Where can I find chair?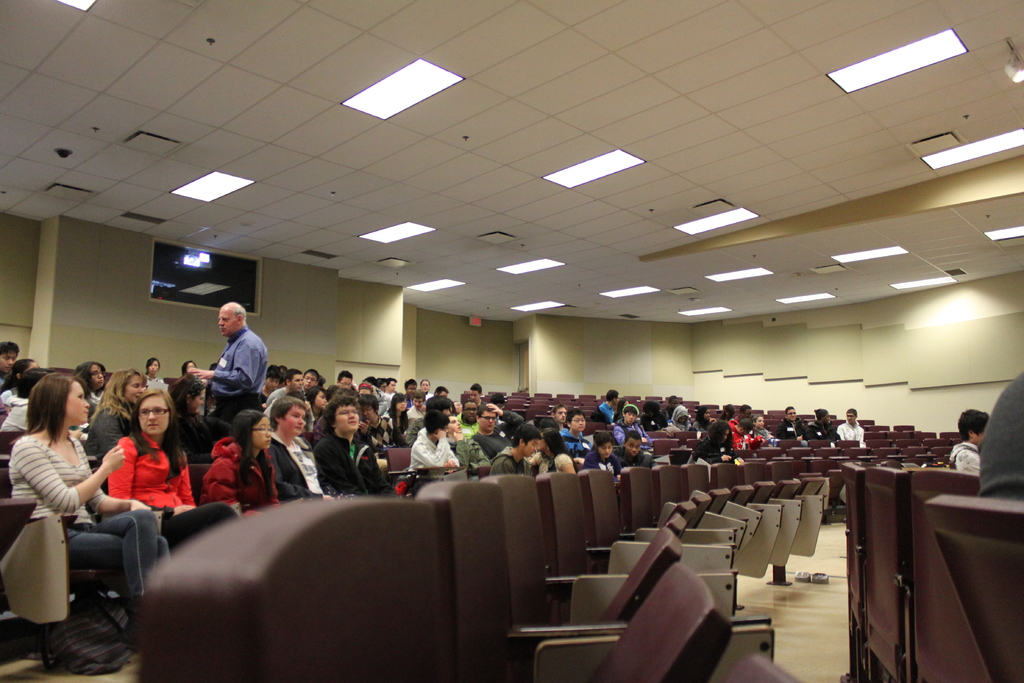
You can find it at (left=924, top=492, right=1023, bottom=682).
